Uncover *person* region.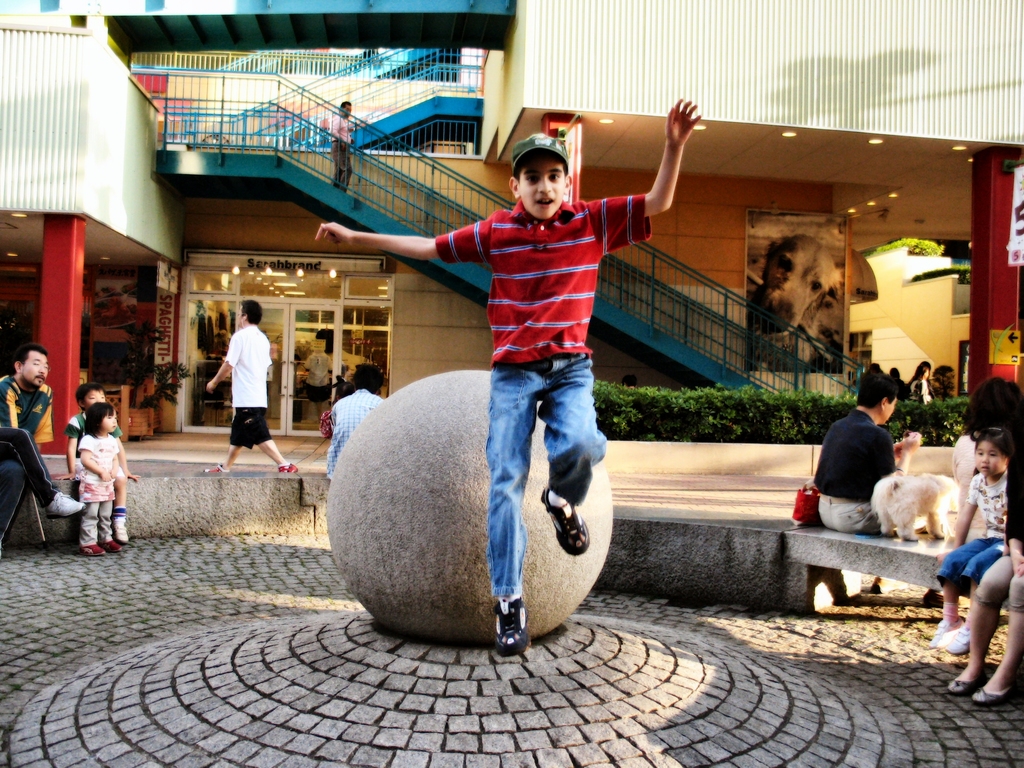
Uncovered: Rect(205, 292, 300, 479).
